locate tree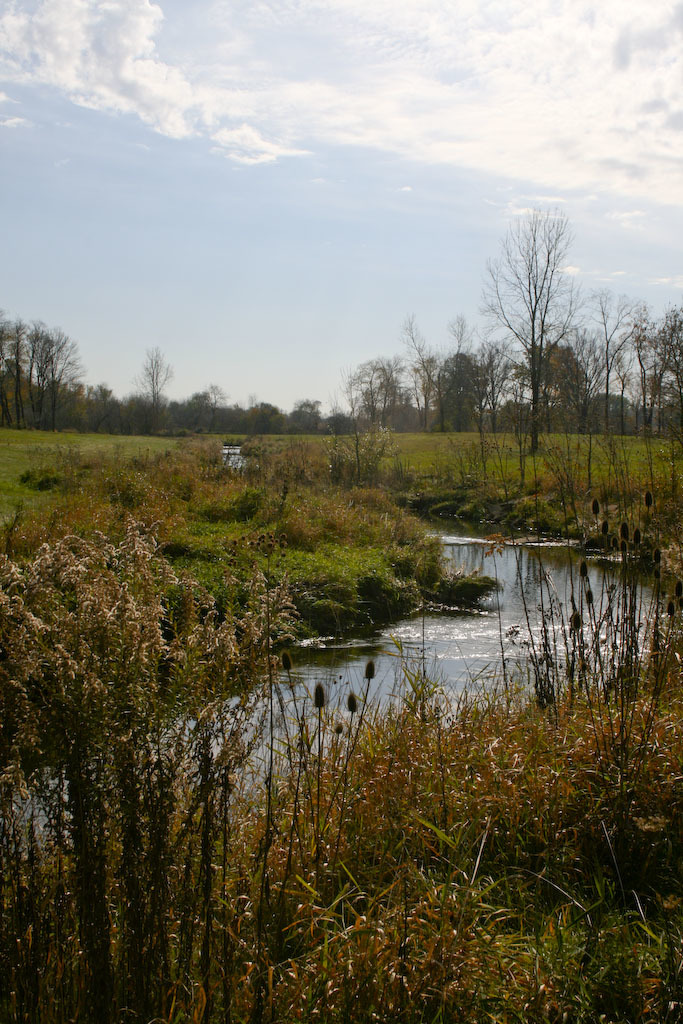
(x1=437, y1=348, x2=500, y2=424)
